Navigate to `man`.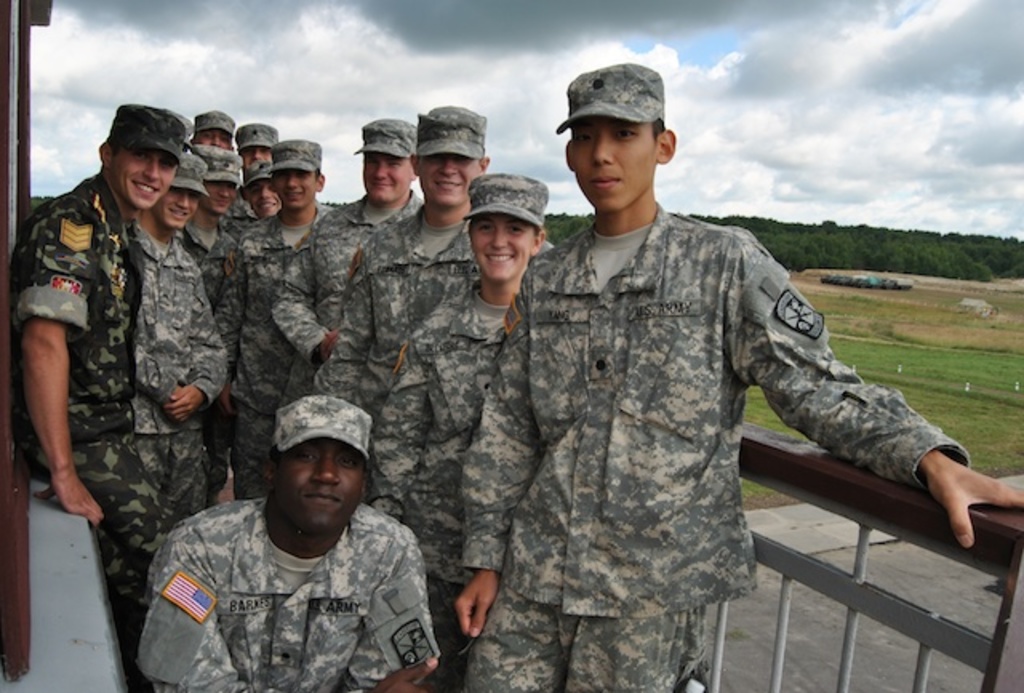
Navigation target: (left=216, top=118, right=282, bottom=235).
